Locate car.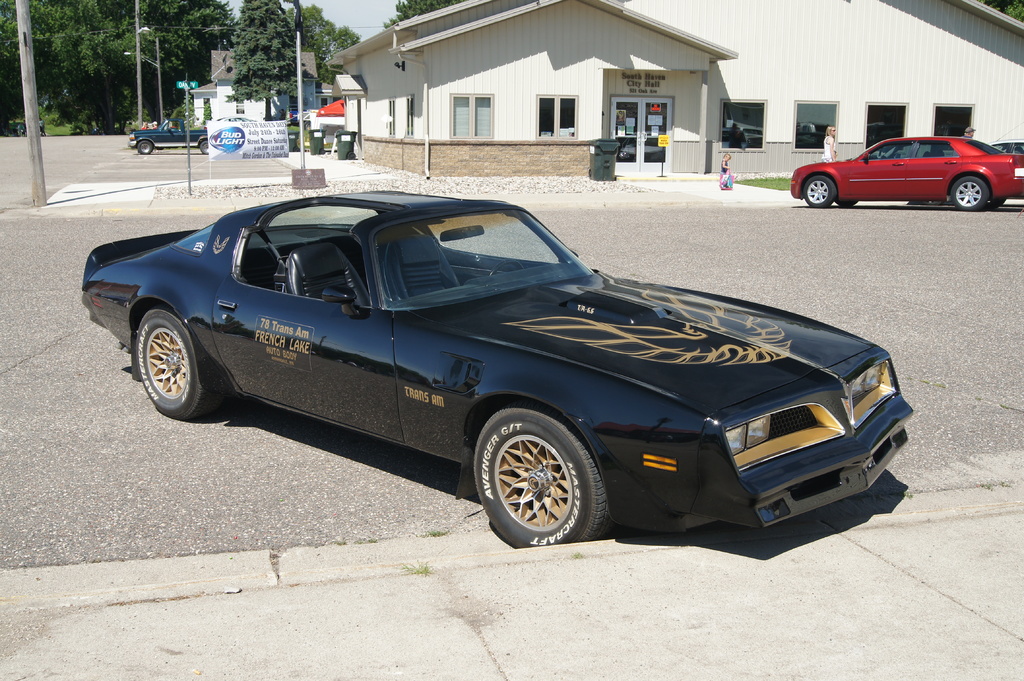
Bounding box: (x1=79, y1=192, x2=916, y2=549).
